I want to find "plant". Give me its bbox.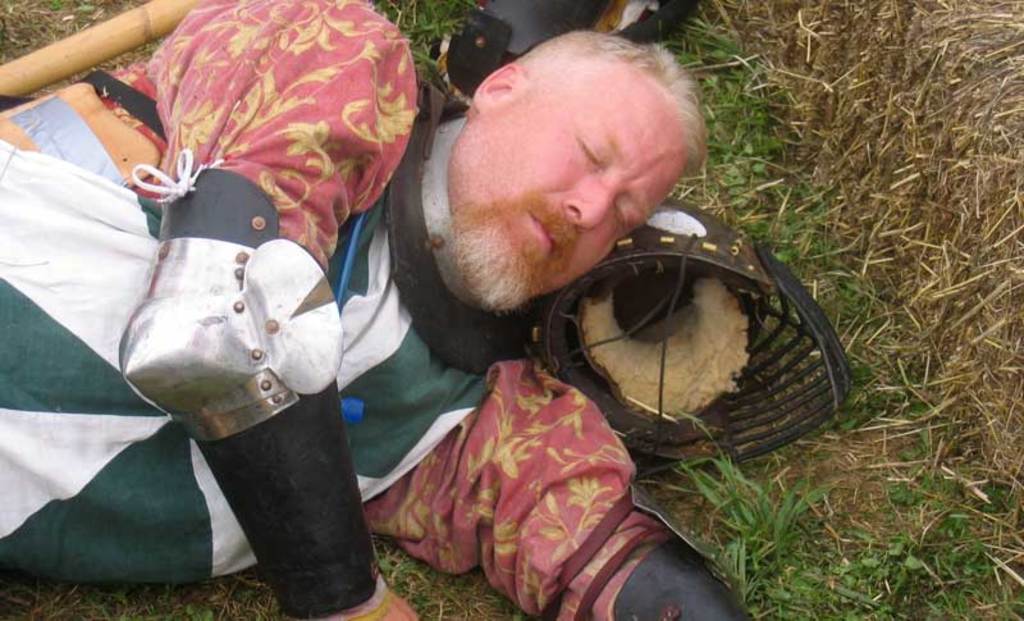
[663, 406, 836, 602].
